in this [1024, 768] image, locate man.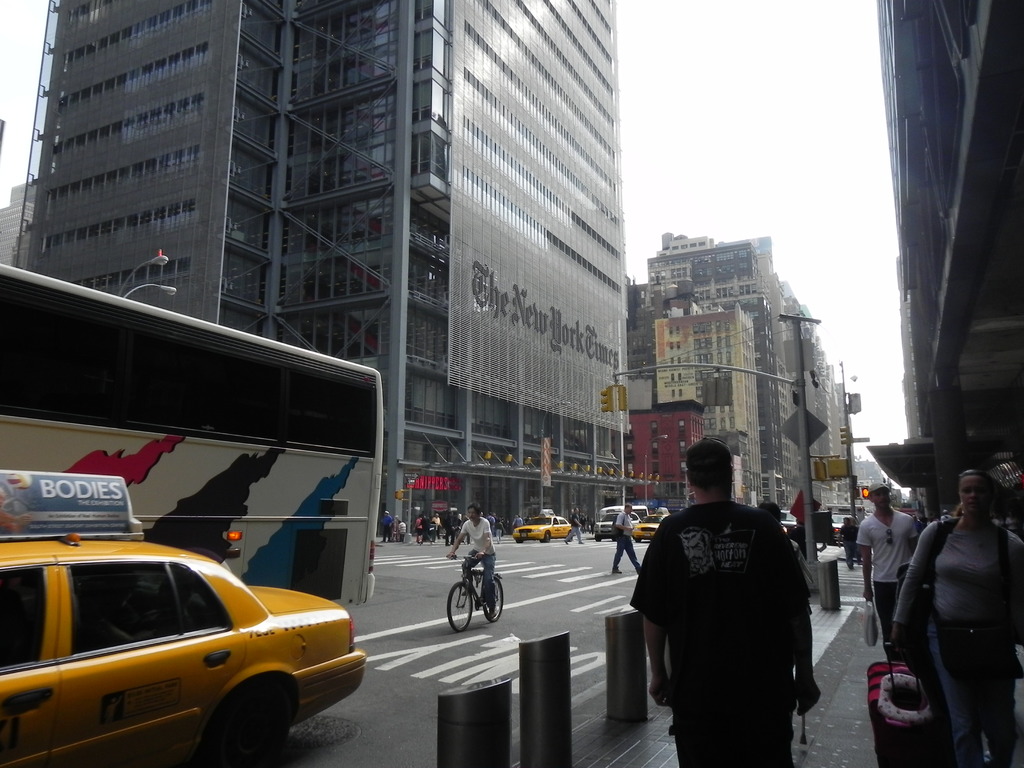
Bounding box: [856,477,921,651].
